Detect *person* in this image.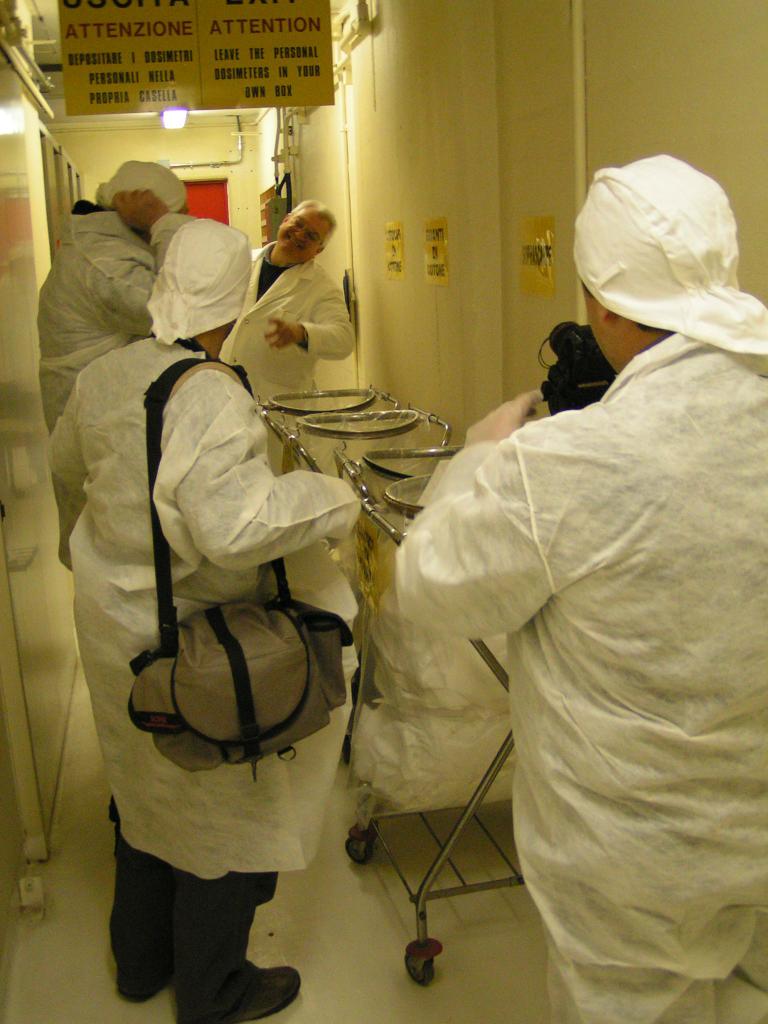
Detection: left=37, top=154, right=195, bottom=573.
